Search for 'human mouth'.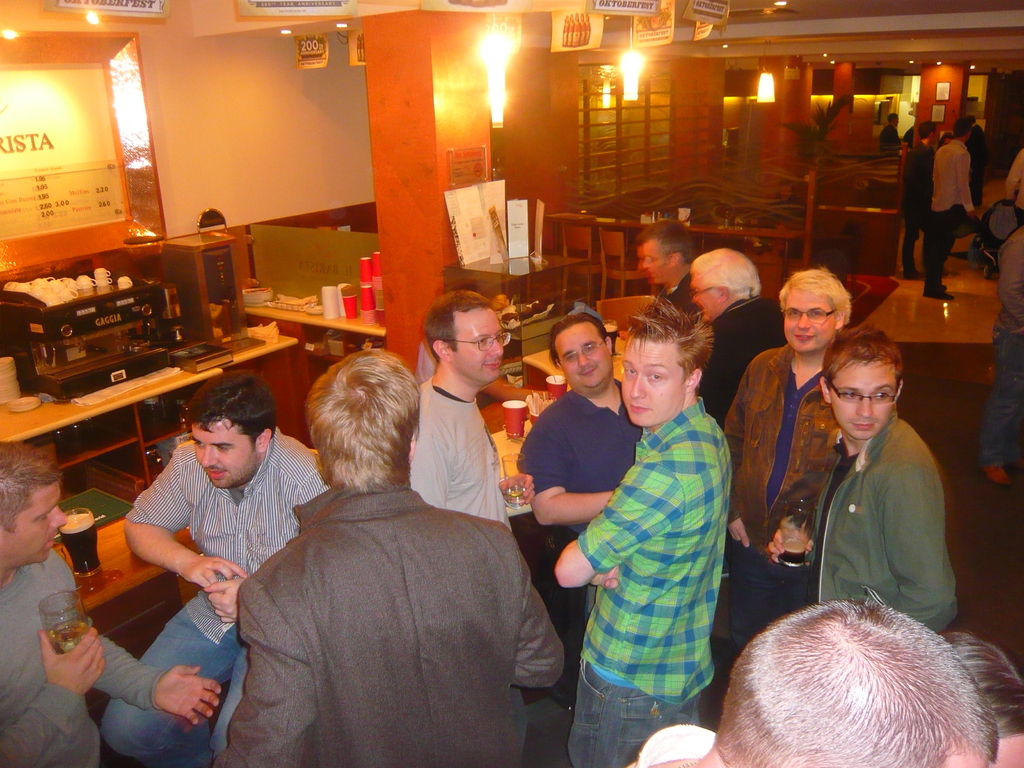
Found at (202,464,226,483).
